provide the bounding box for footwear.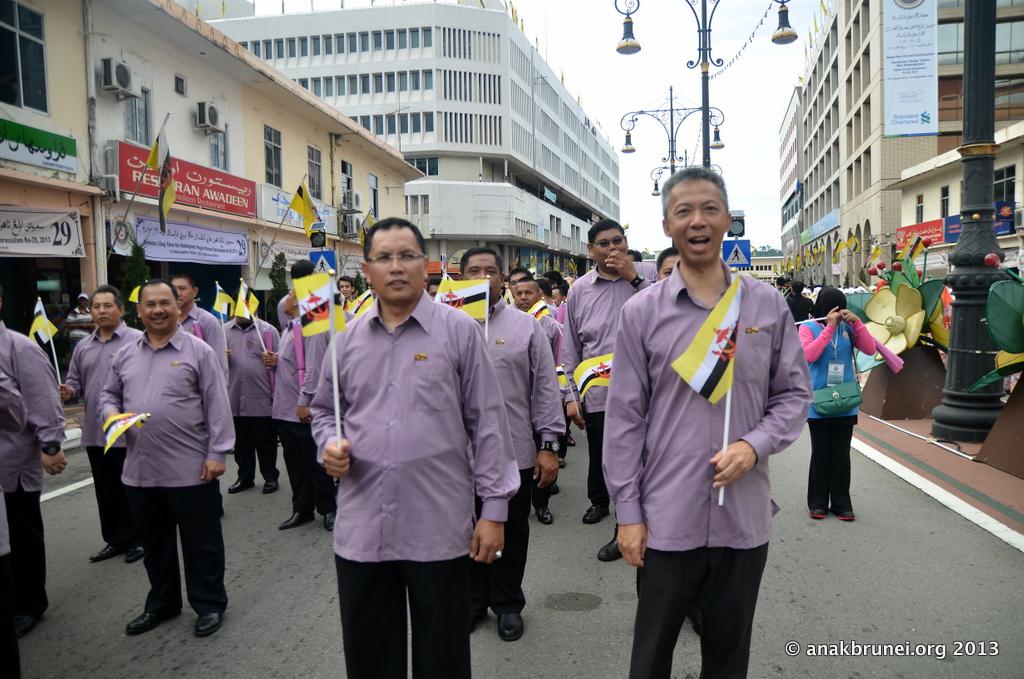
locate(194, 613, 223, 636).
